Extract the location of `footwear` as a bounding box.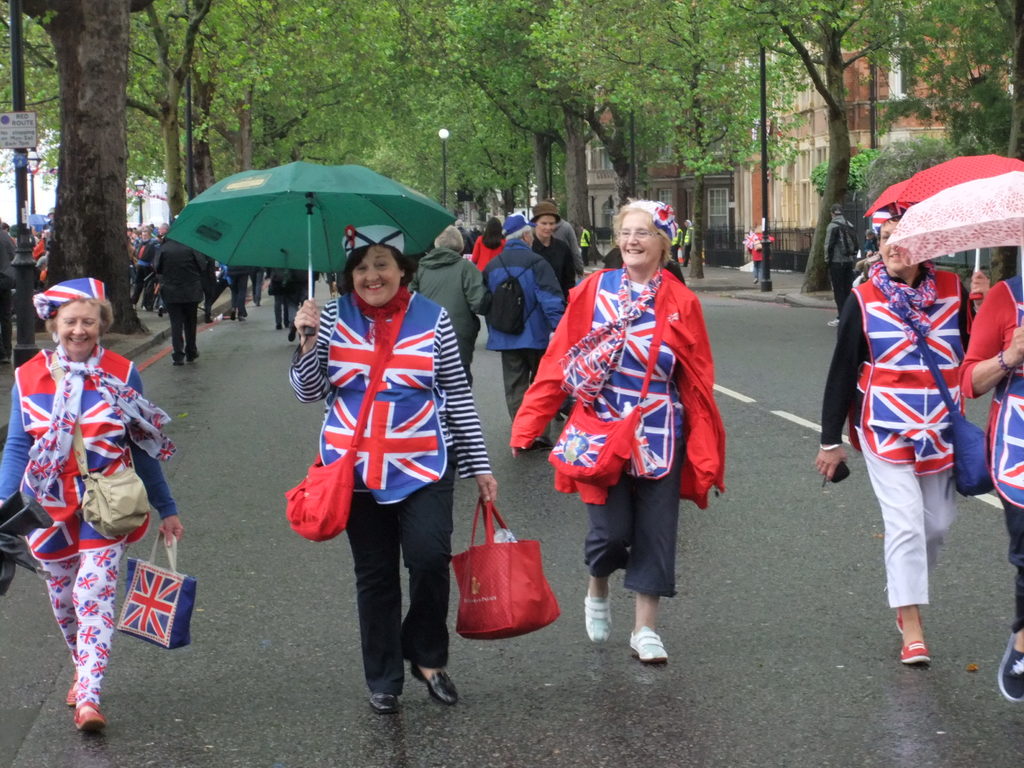
{"left": 369, "top": 691, "right": 403, "bottom": 715}.
